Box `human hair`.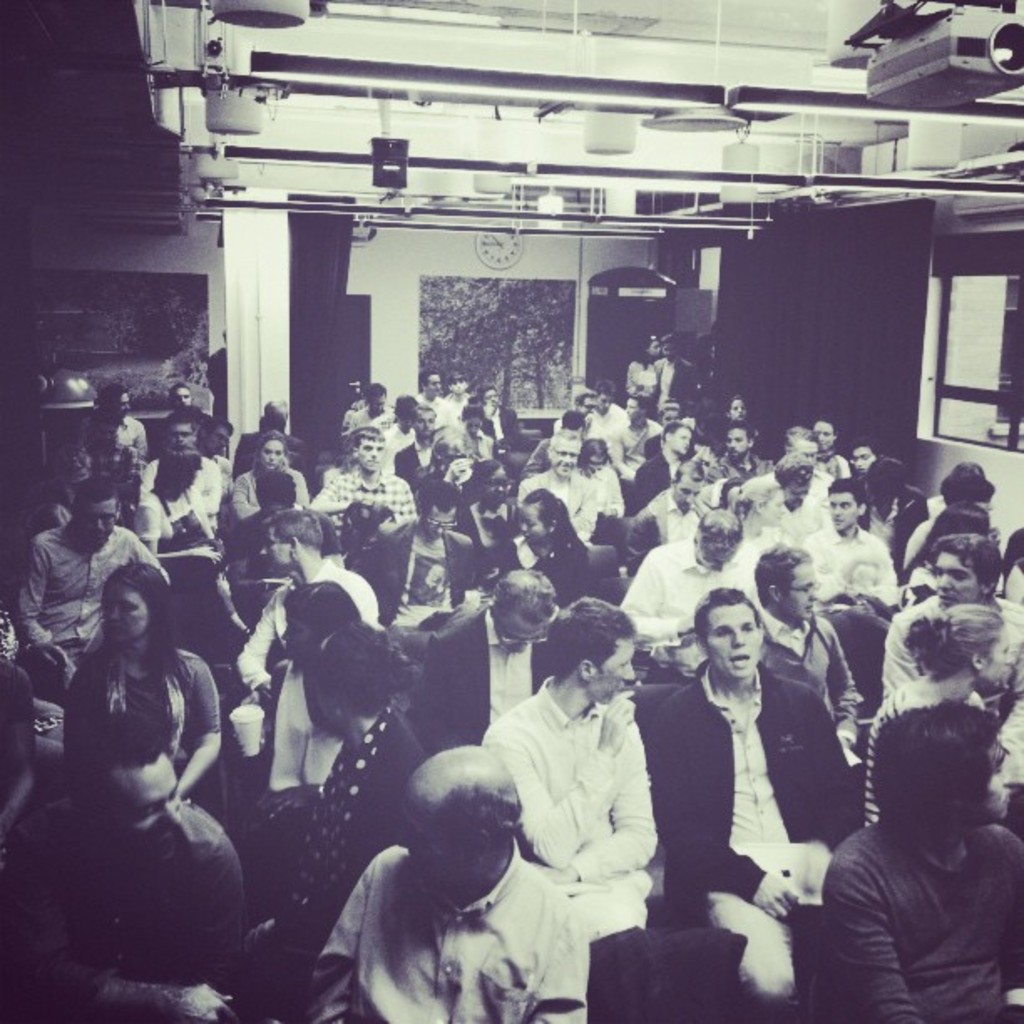
region(283, 571, 348, 643).
